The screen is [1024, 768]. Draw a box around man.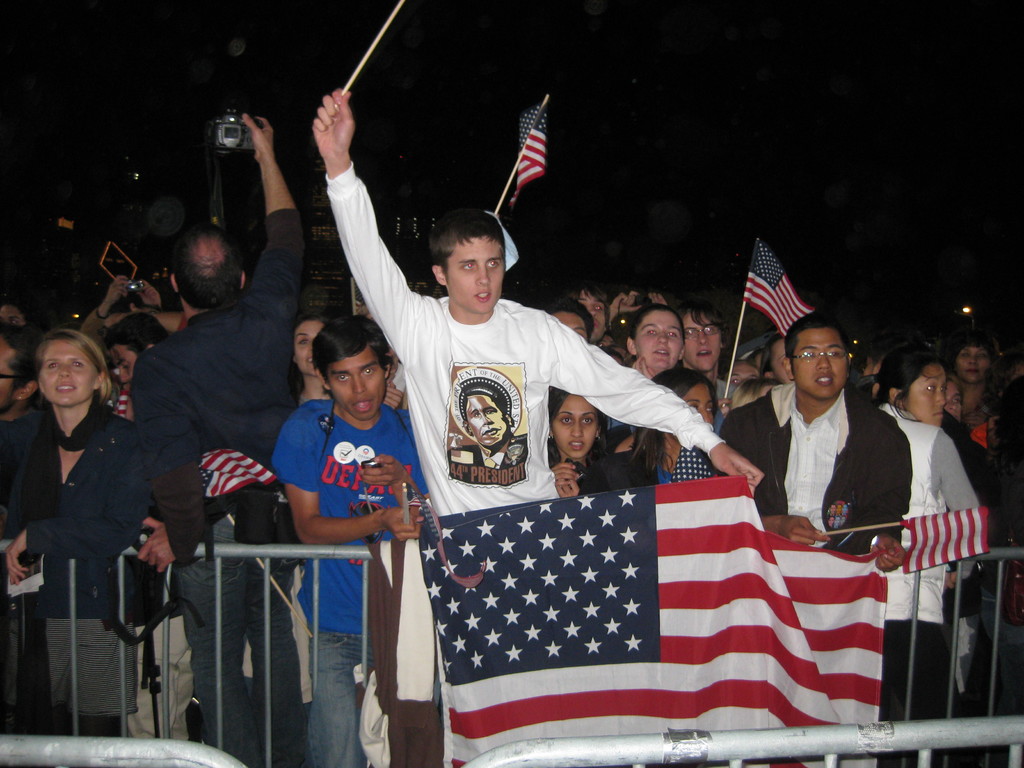
[569, 273, 618, 349].
